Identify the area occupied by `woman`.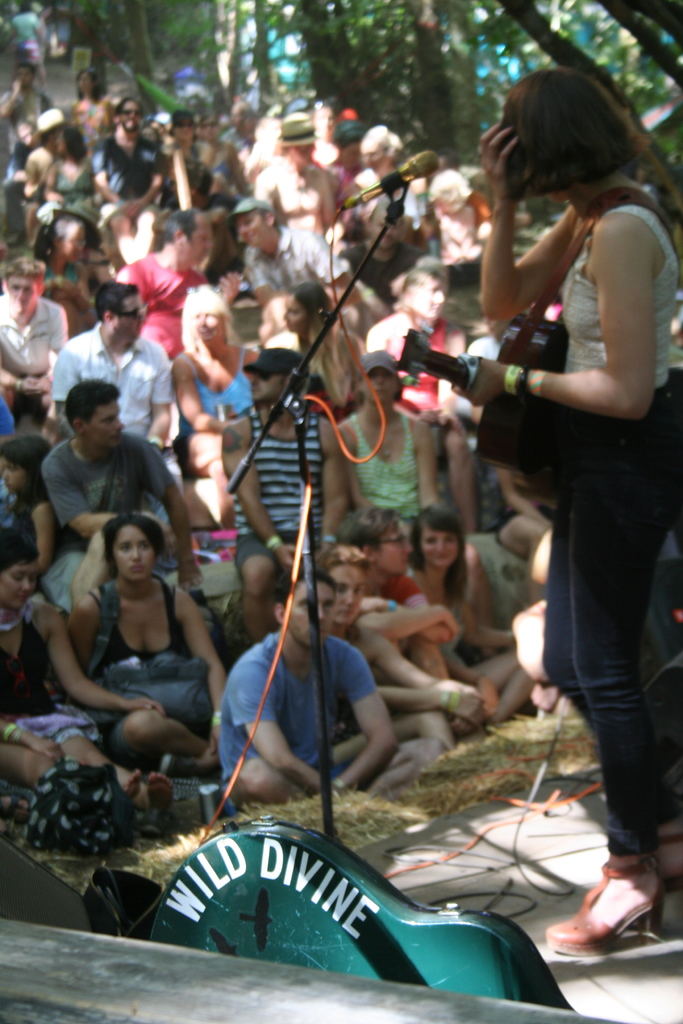
Area: 62,509,239,781.
